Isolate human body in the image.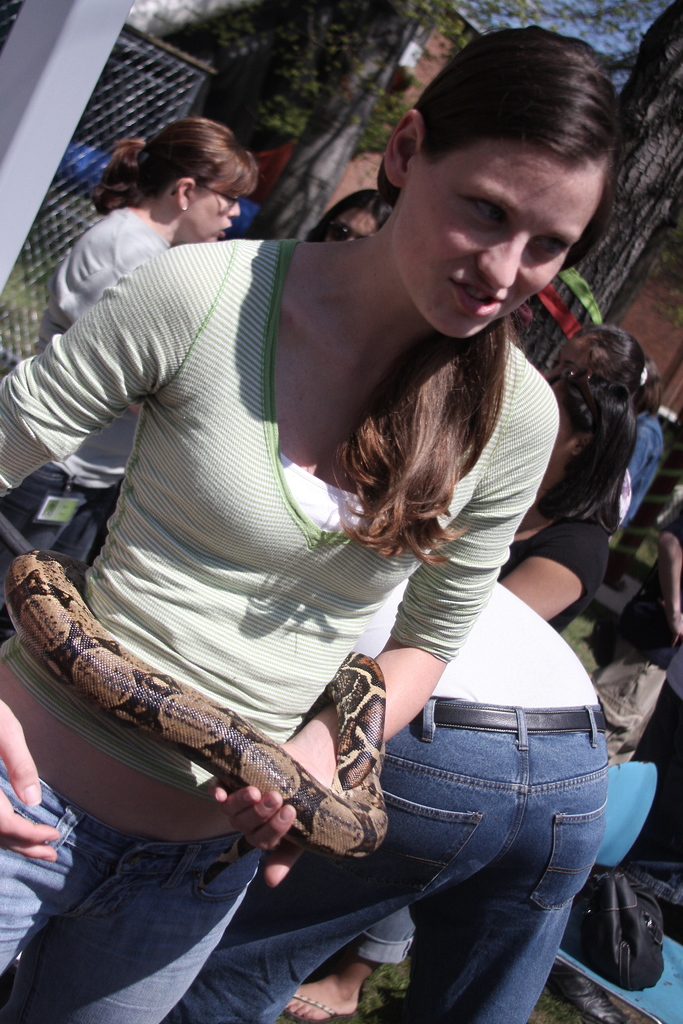
Isolated region: x1=540 y1=325 x2=635 y2=528.
